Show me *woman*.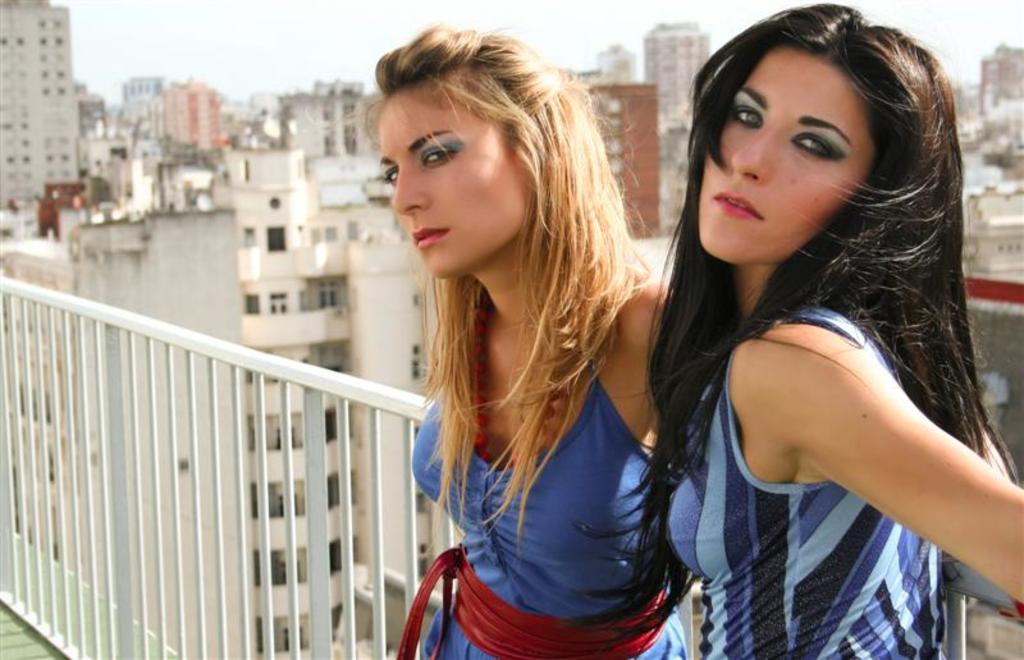
*woman* is here: l=342, t=41, r=707, b=659.
